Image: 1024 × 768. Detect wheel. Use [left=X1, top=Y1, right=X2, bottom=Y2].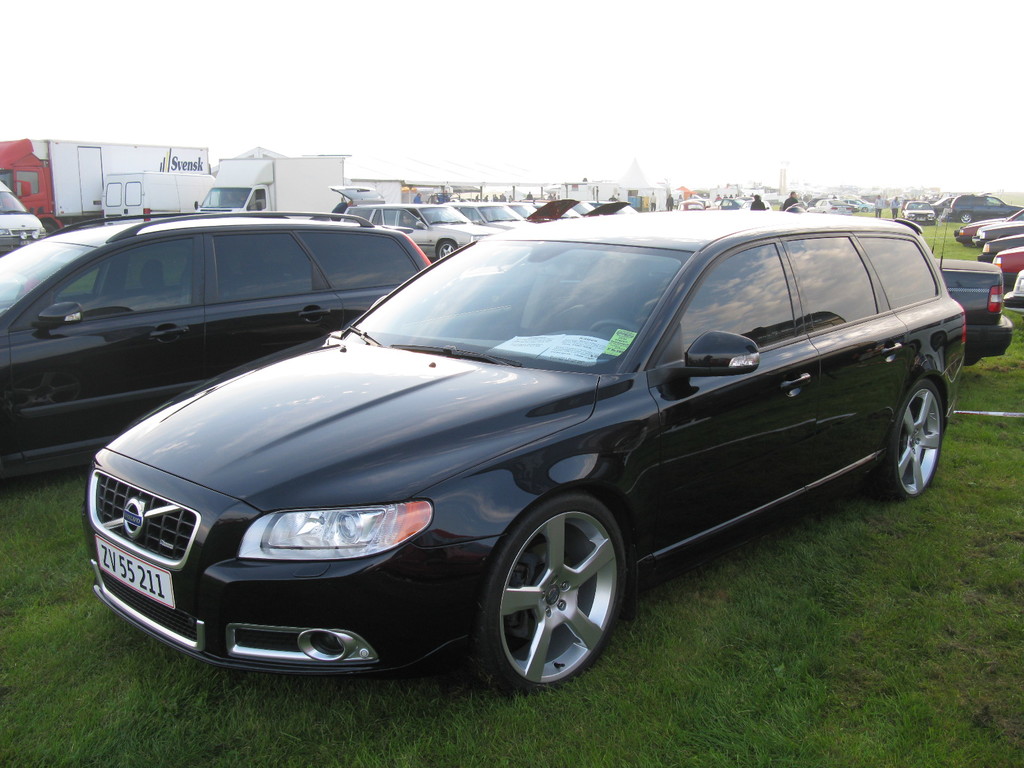
[left=869, top=378, right=941, bottom=497].
